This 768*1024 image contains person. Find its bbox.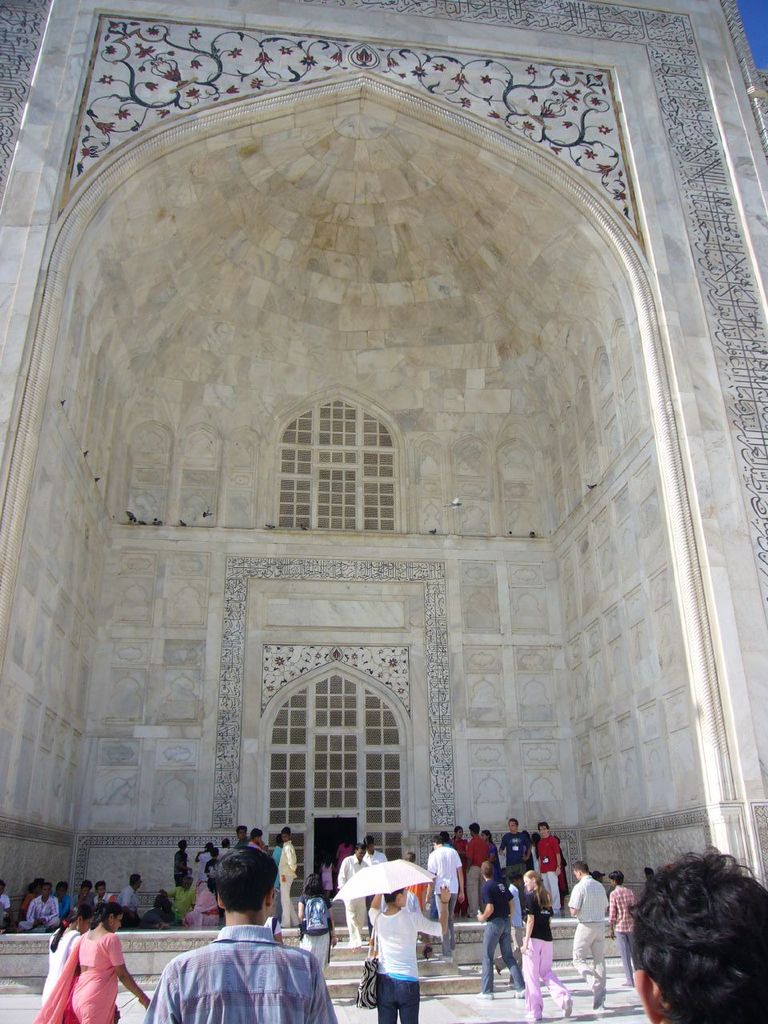
box=[339, 843, 378, 949].
